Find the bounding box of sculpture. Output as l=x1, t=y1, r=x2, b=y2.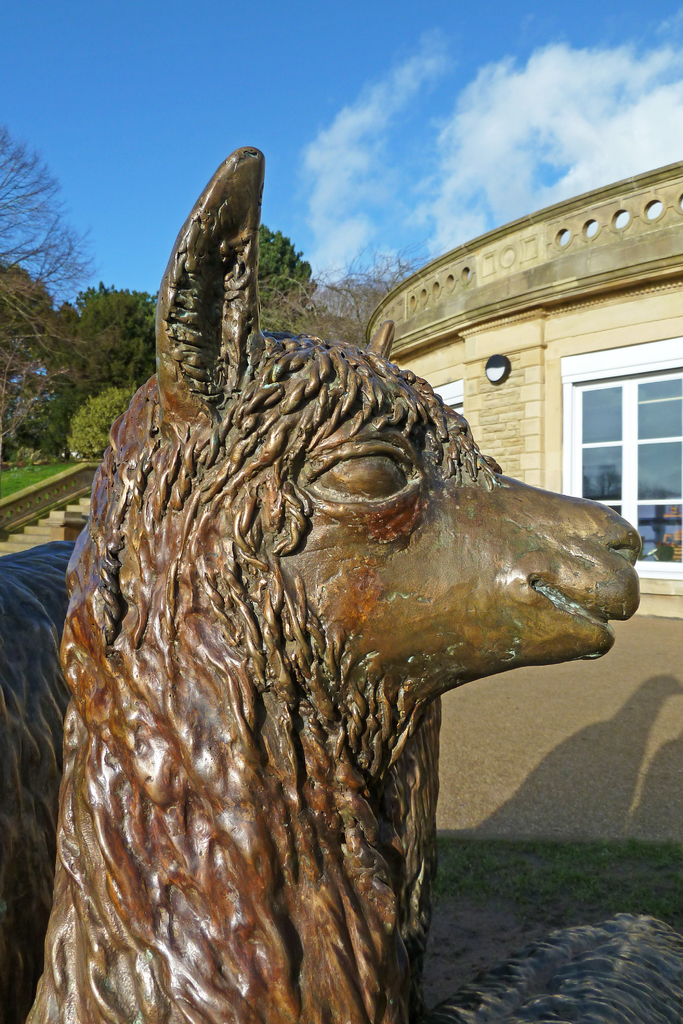
l=42, t=182, r=635, b=1012.
